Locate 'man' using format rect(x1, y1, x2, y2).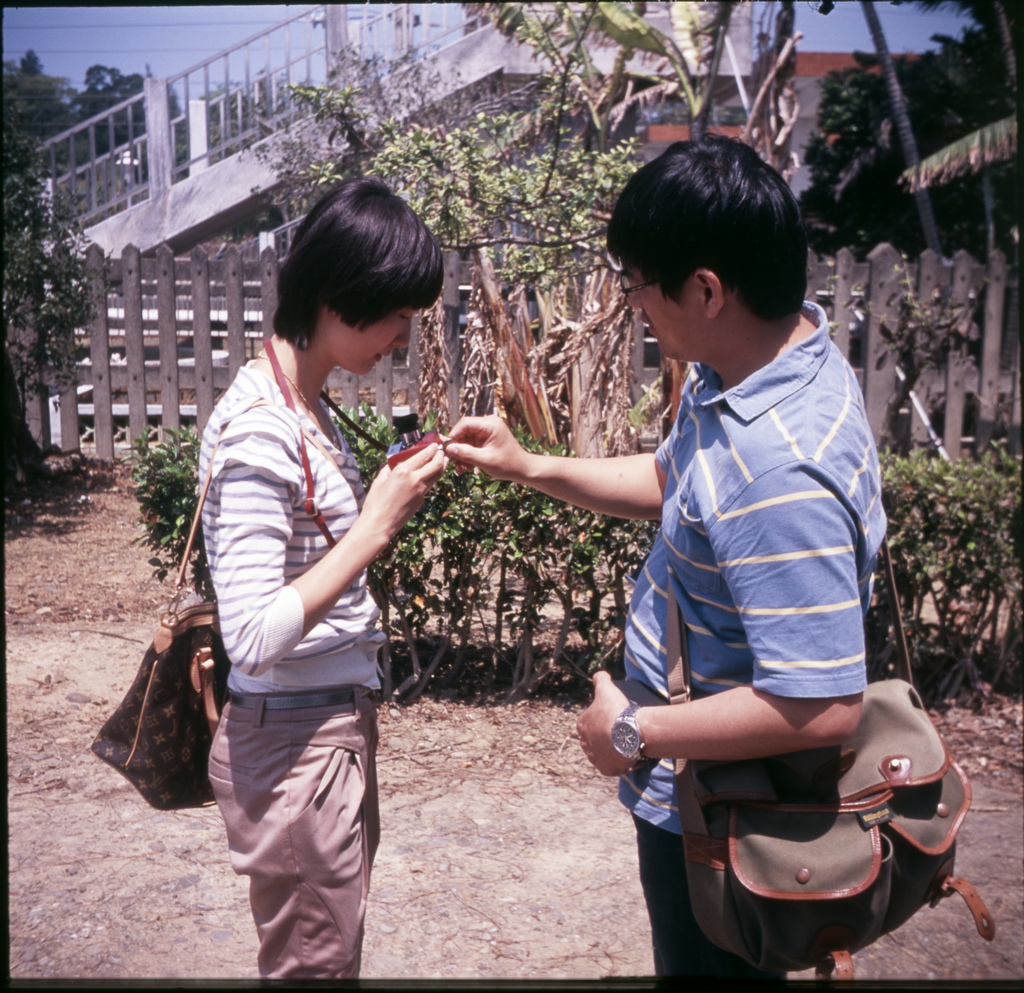
rect(503, 181, 930, 955).
